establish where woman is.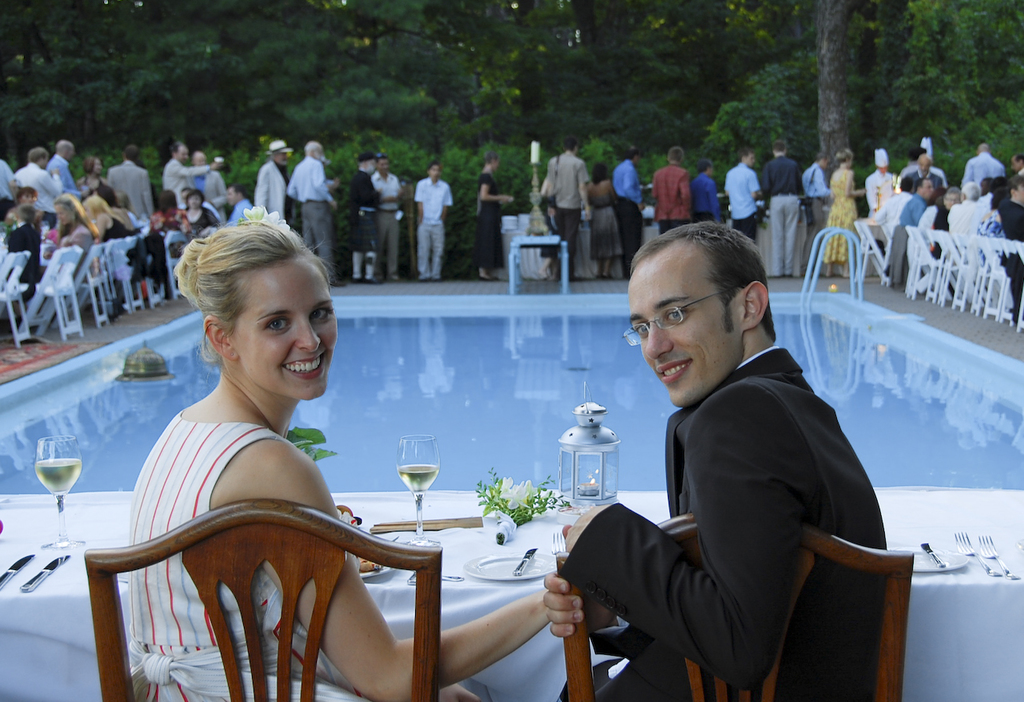
Established at region(163, 222, 570, 672).
